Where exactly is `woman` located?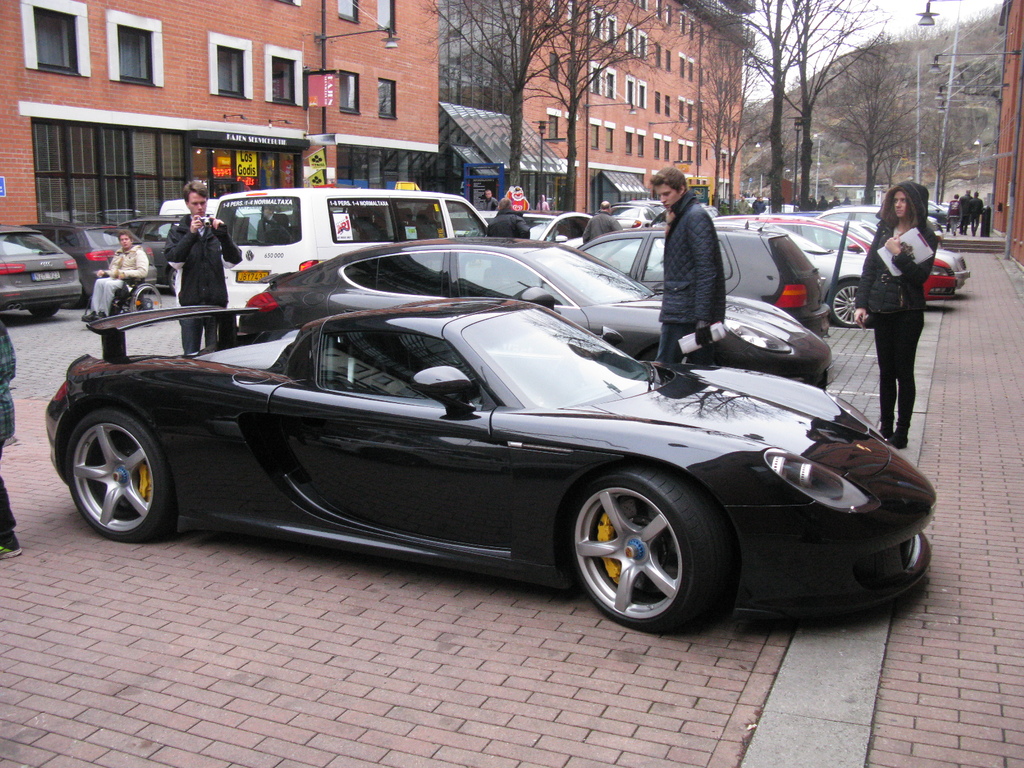
Its bounding box is bbox(848, 179, 955, 461).
